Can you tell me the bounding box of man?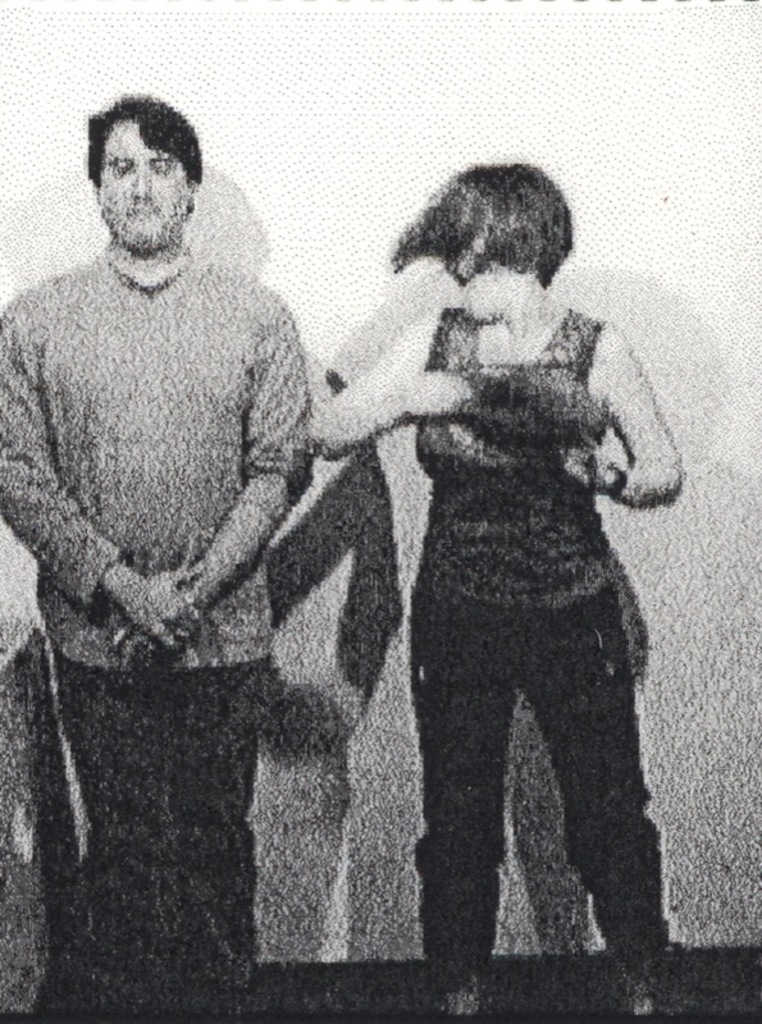
rect(18, 65, 403, 978).
